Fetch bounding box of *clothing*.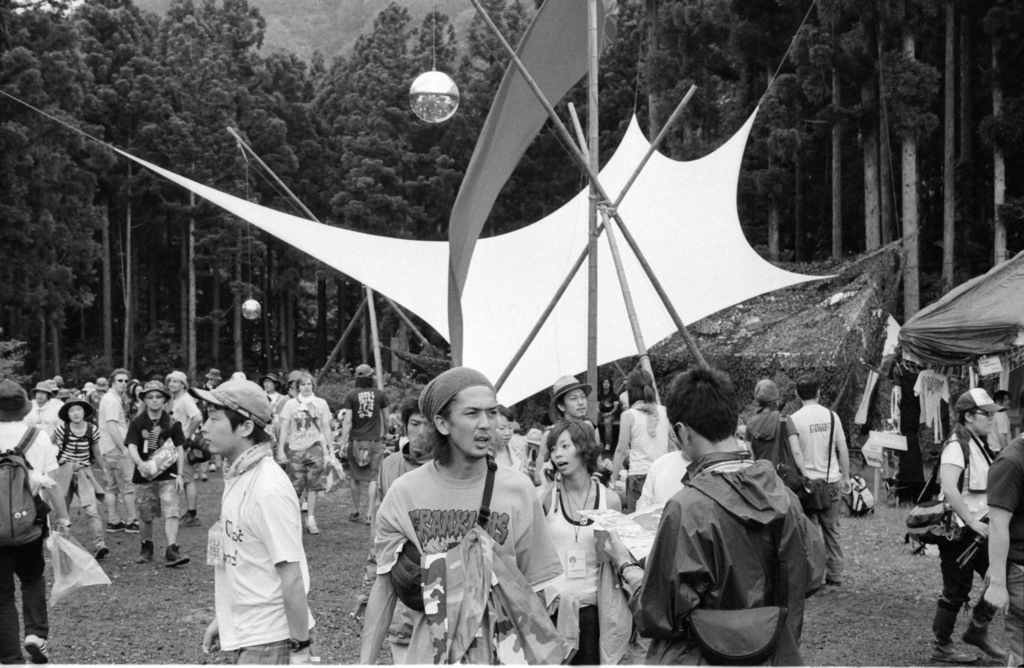
Bbox: (339,381,387,491).
